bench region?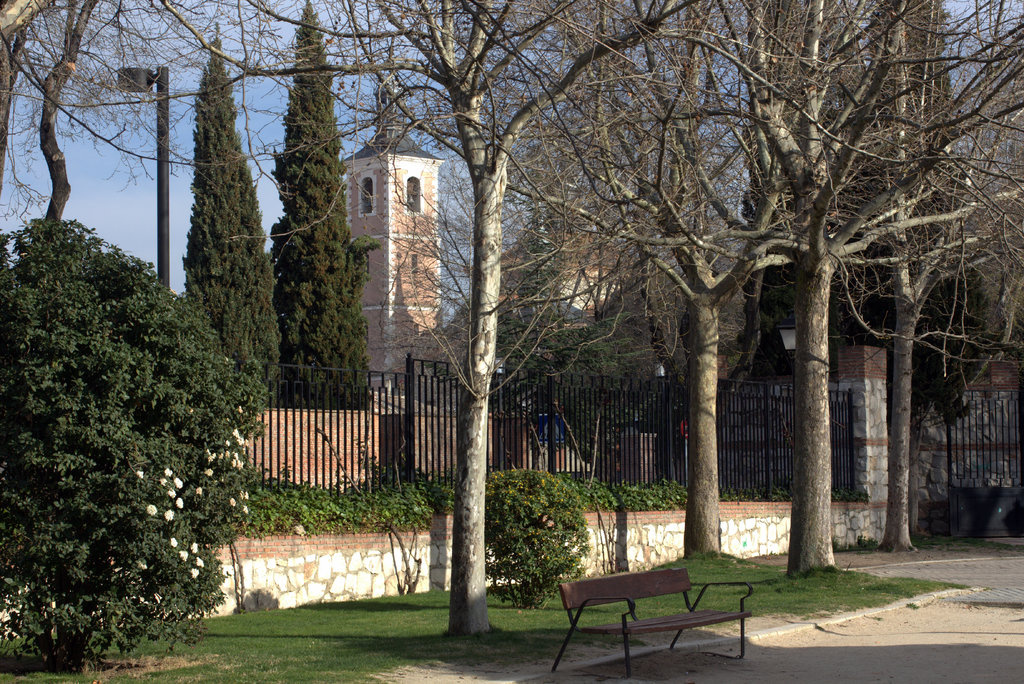
rect(549, 565, 762, 669)
